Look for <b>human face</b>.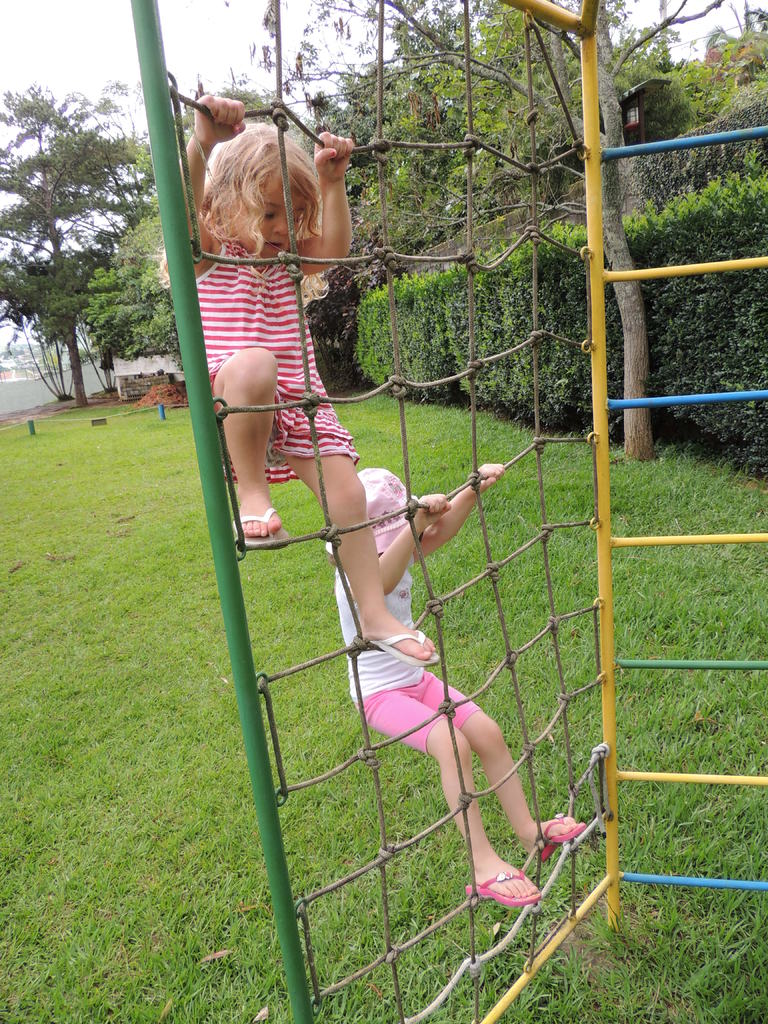
Found: <bbox>254, 189, 305, 260</bbox>.
